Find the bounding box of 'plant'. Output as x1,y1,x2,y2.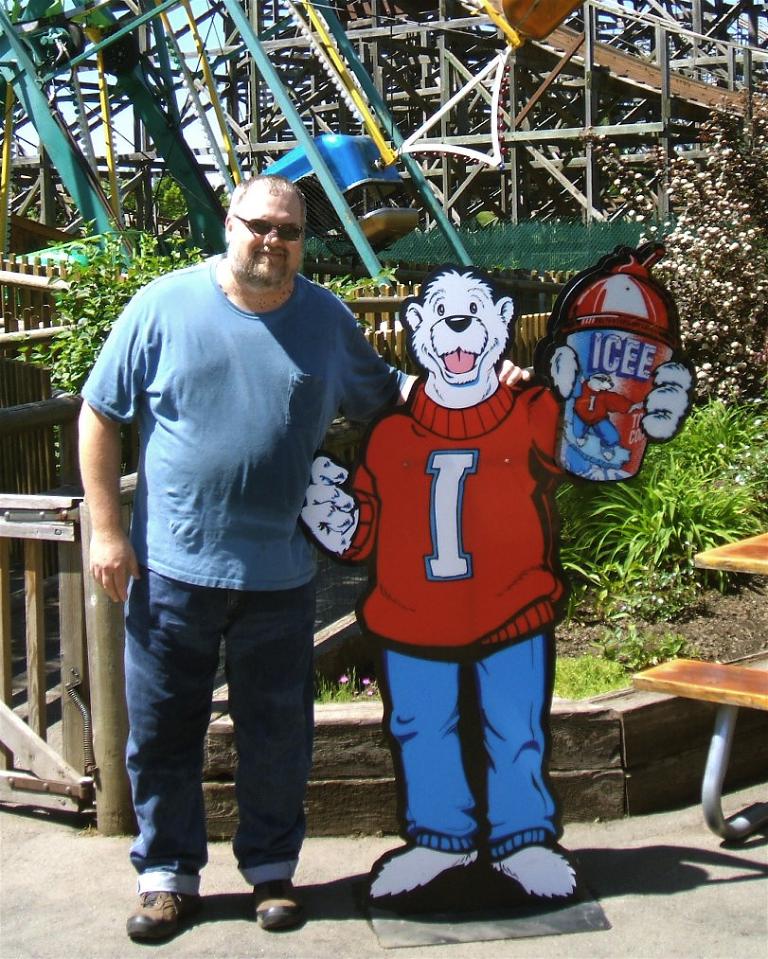
312,666,393,703.
